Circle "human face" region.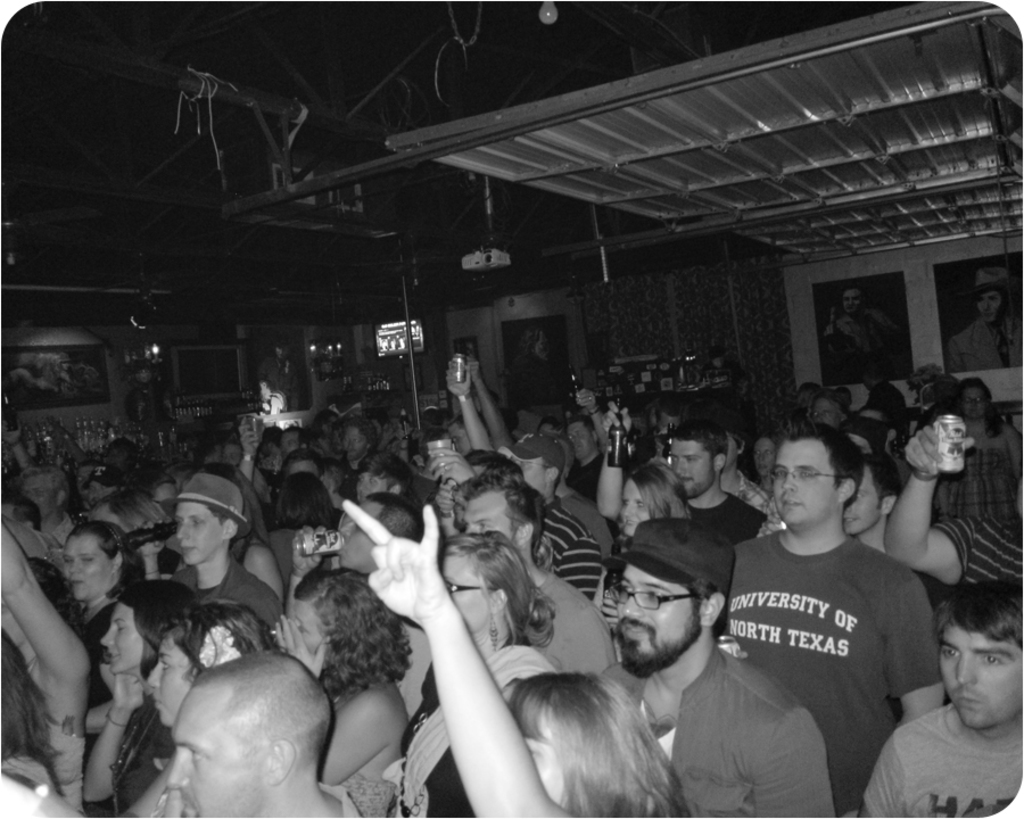
Region: 972 295 1000 322.
